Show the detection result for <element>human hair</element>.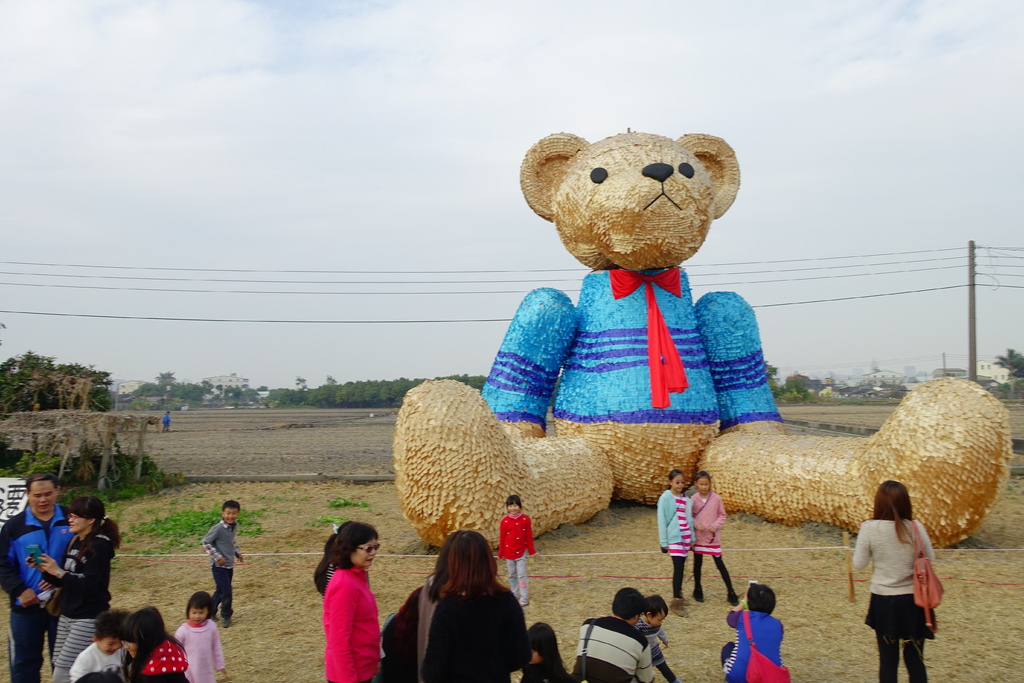
box(426, 528, 505, 605).
